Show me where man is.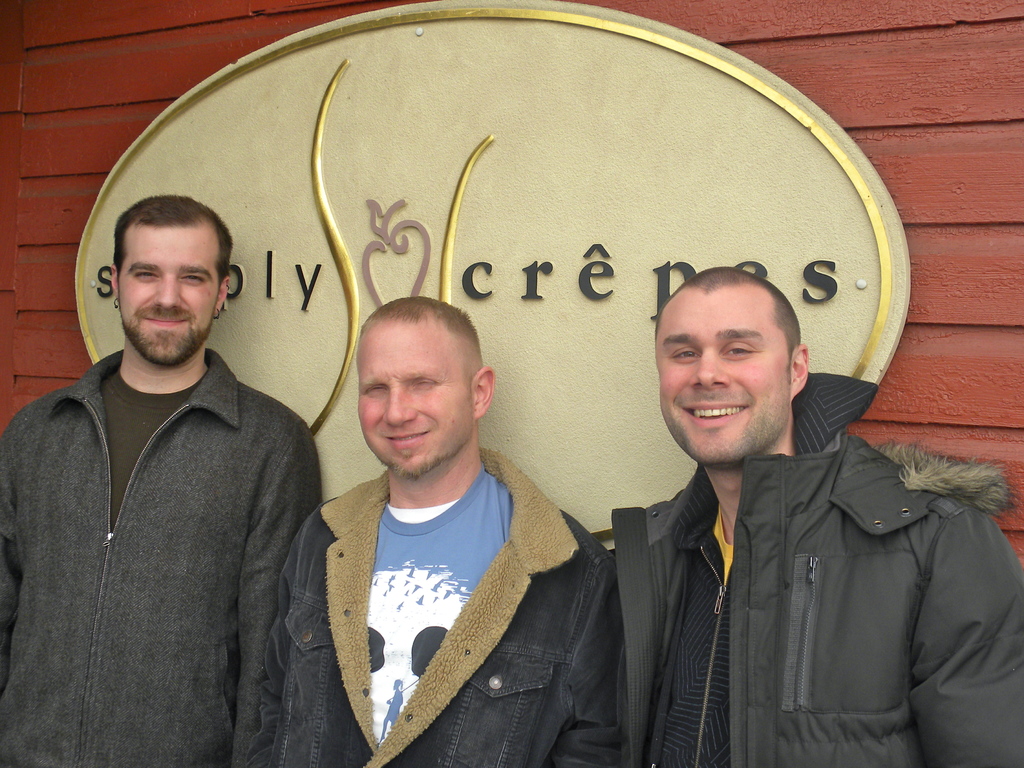
man is at (left=8, top=161, right=340, bottom=749).
